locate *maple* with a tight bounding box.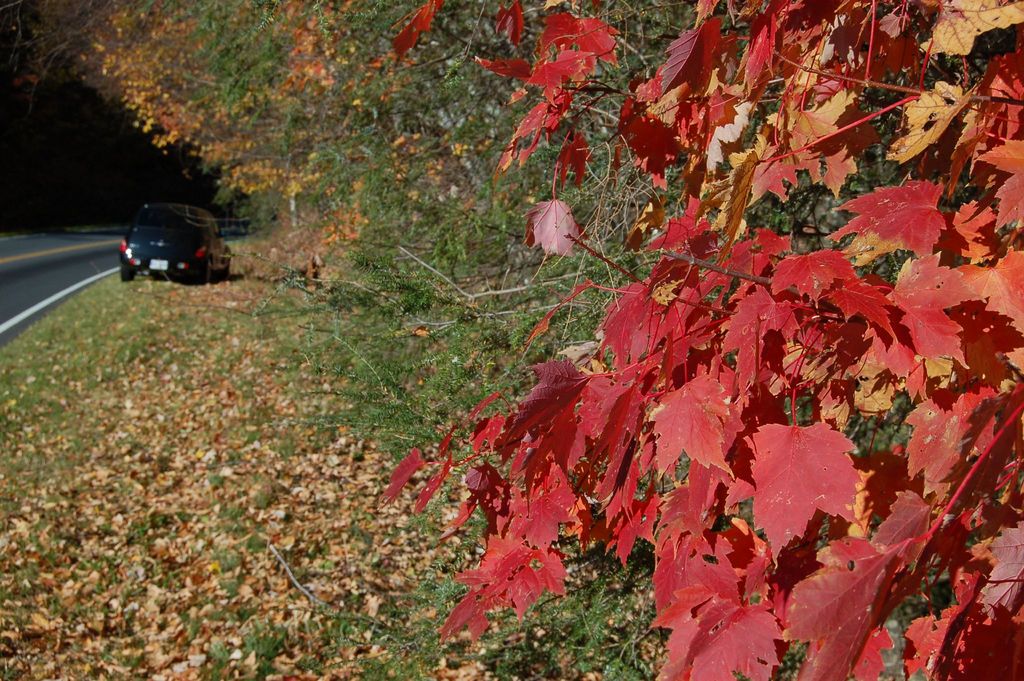
locate(721, 387, 865, 573).
